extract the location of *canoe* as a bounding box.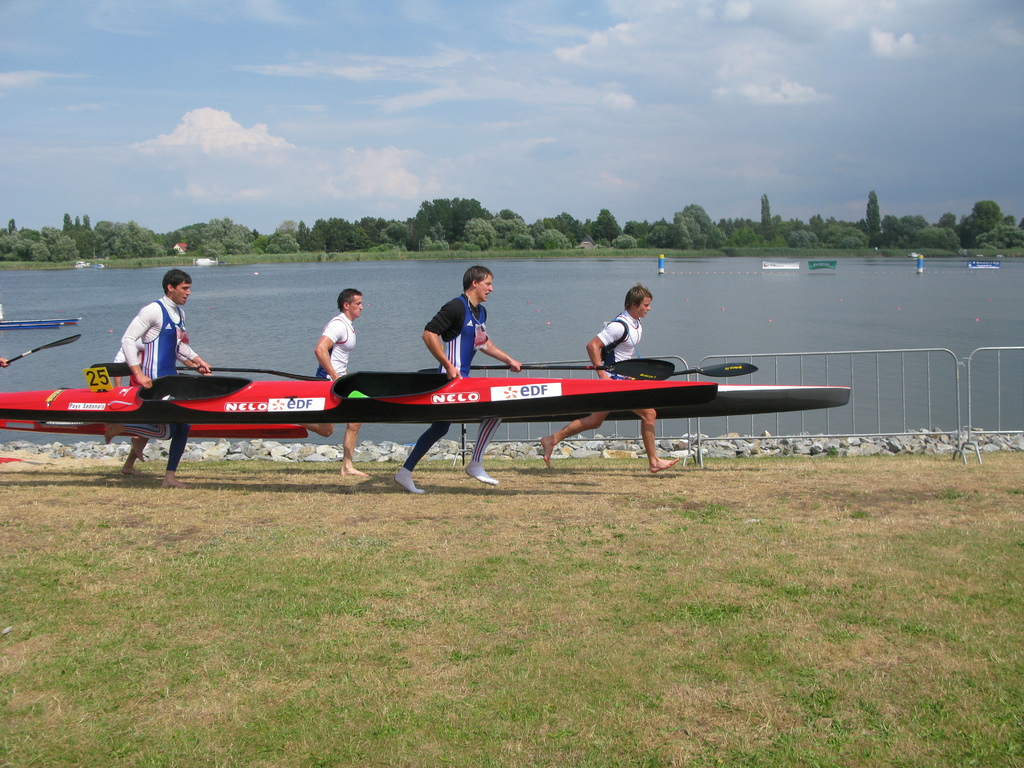
crop(499, 383, 843, 412).
